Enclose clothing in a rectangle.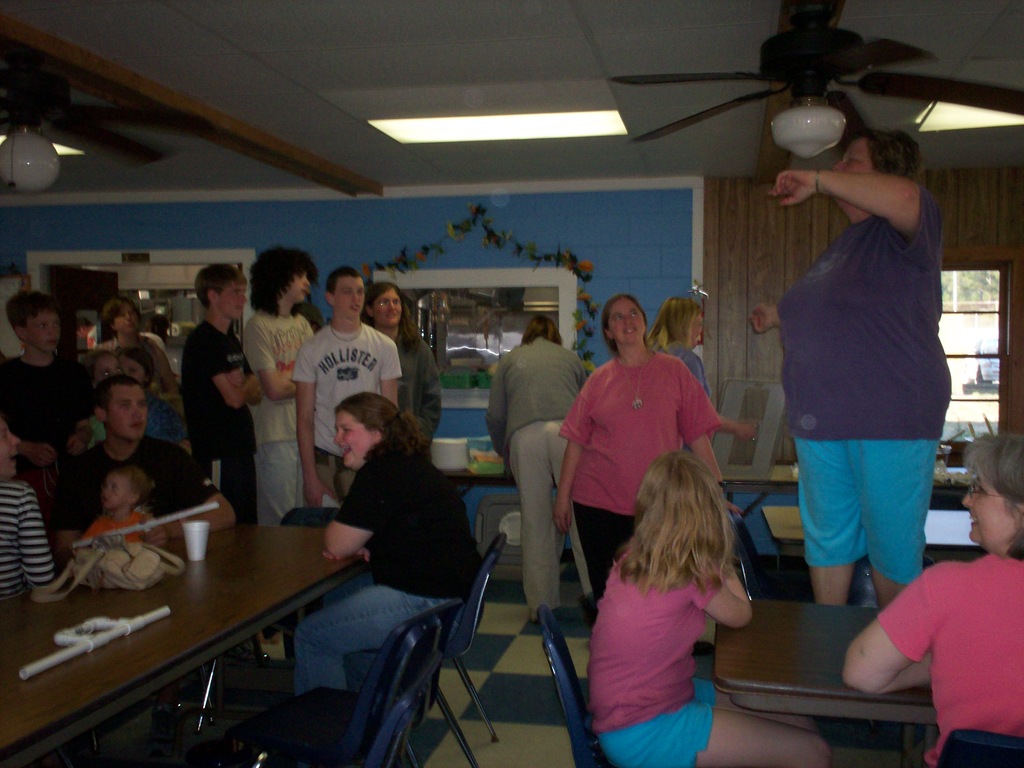
locate(80, 513, 165, 547).
